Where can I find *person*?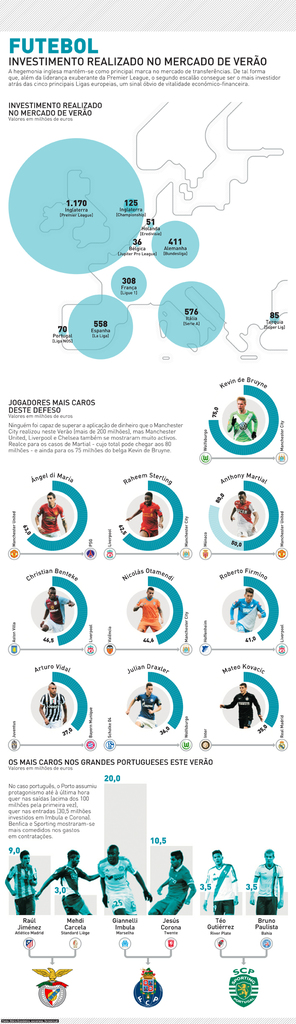
You can find it at left=34, top=492, right=67, bottom=539.
